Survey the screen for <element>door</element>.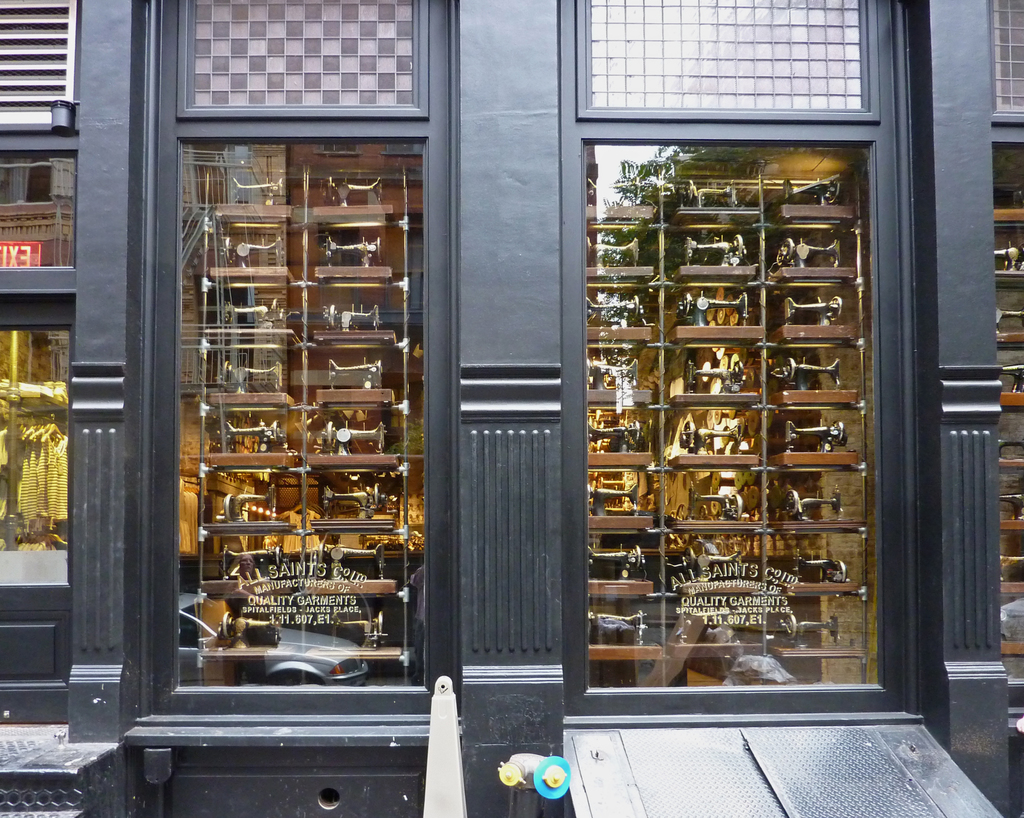
Survey found: (x1=0, y1=291, x2=74, y2=724).
